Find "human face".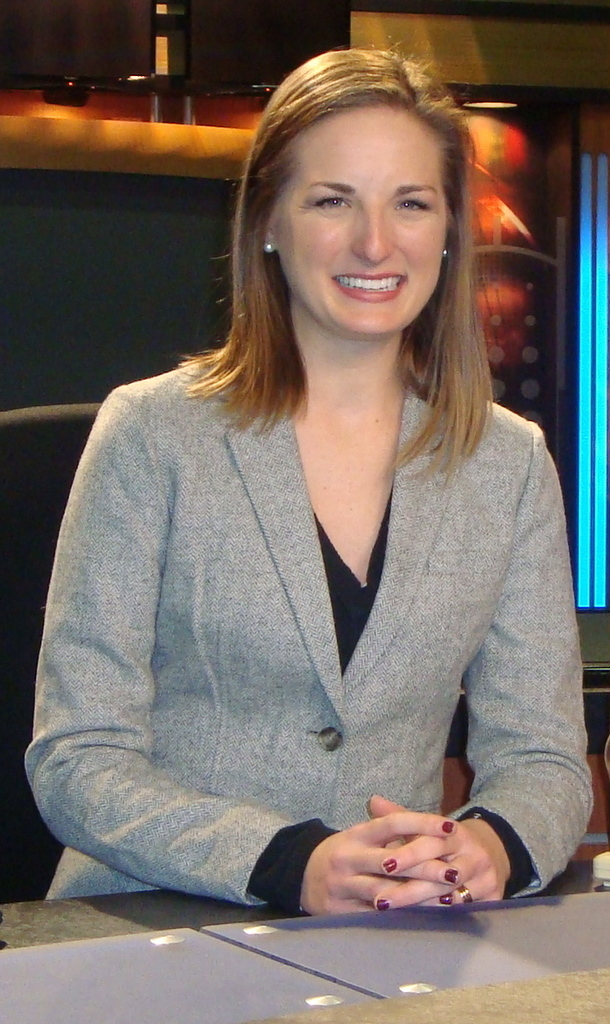
[x1=278, y1=110, x2=446, y2=334].
